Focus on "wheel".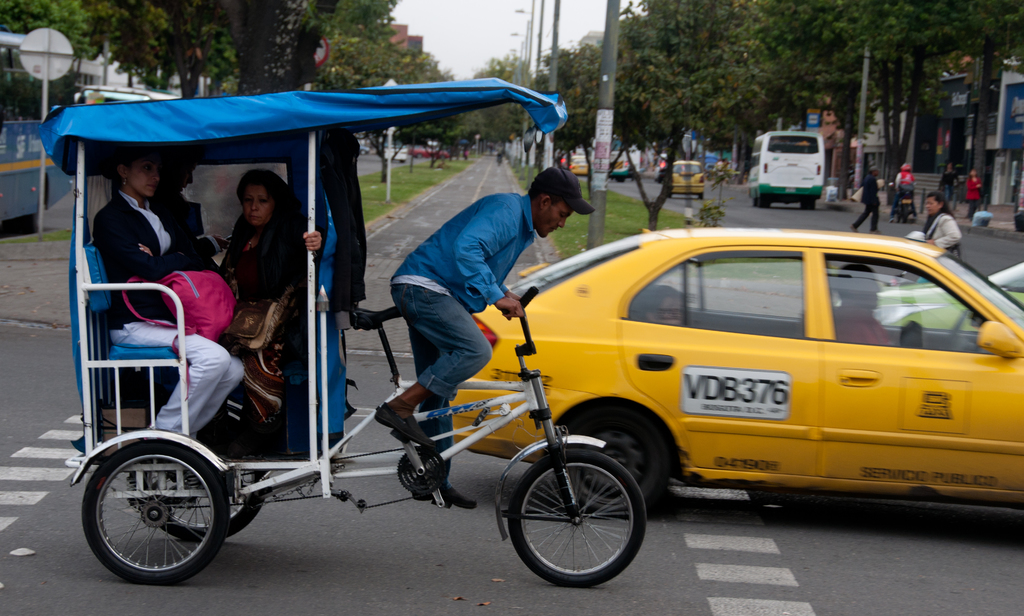
Focused at locate(807, 199, 816, 210).
